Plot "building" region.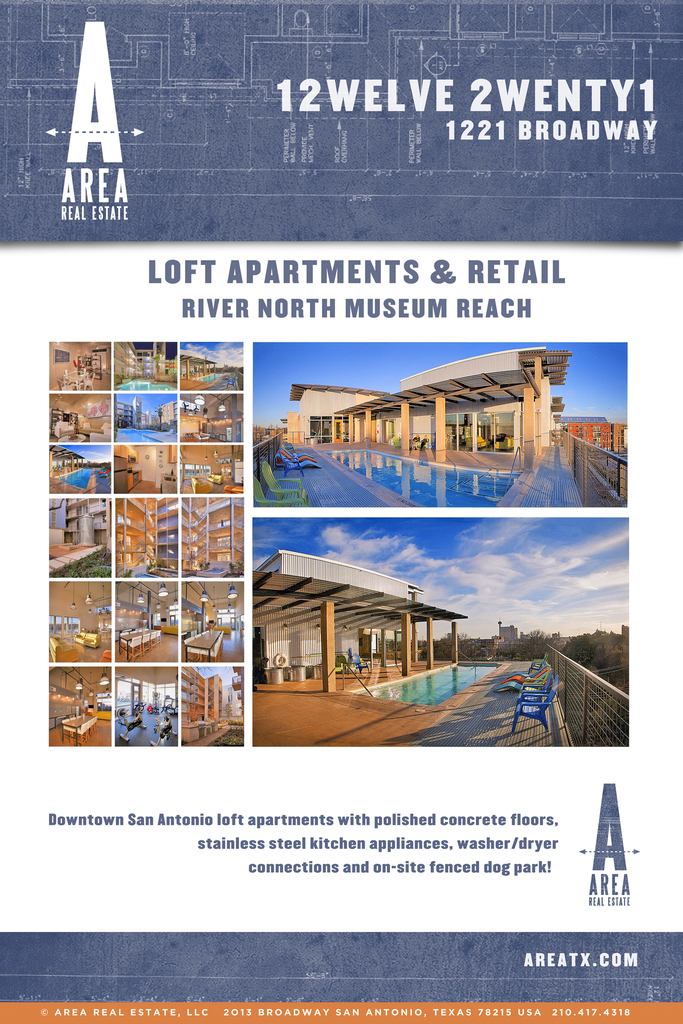
Plotted at [249, 550, 470, 685].
